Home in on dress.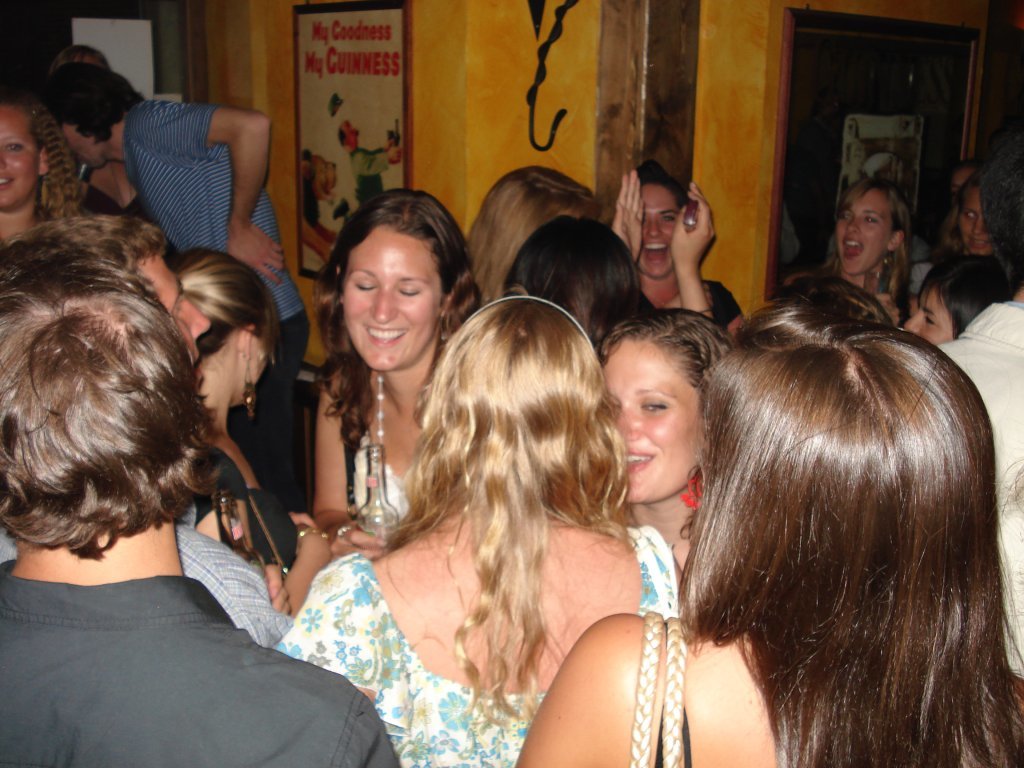
Homed in at box=[275, 540, 675, 767].
